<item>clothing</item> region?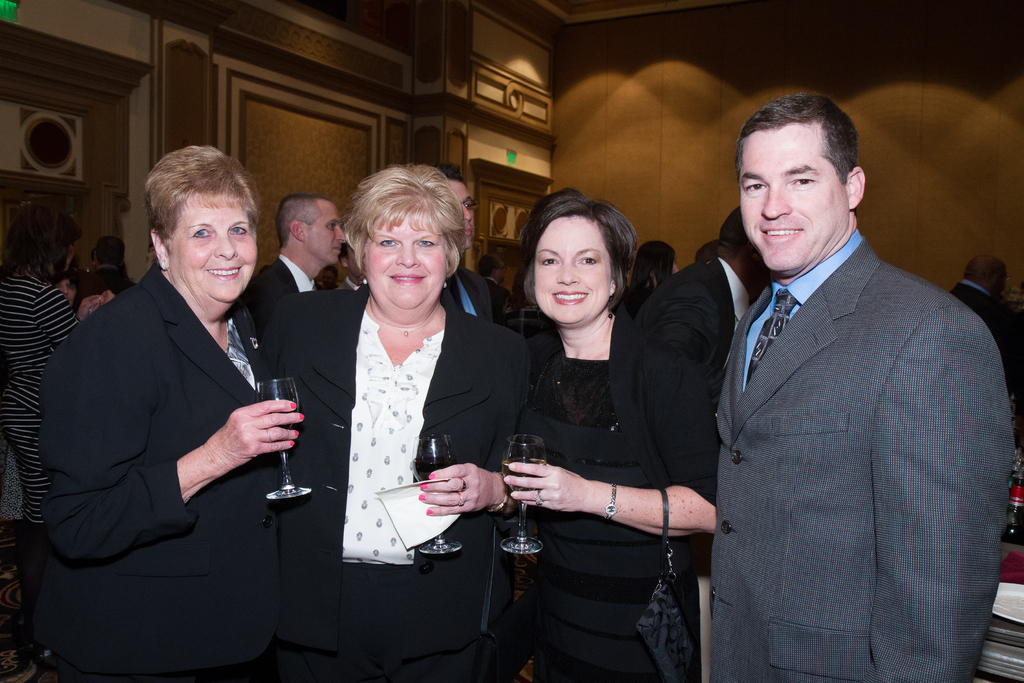
[x1=529, y1=304, x2=719, y2=682]
